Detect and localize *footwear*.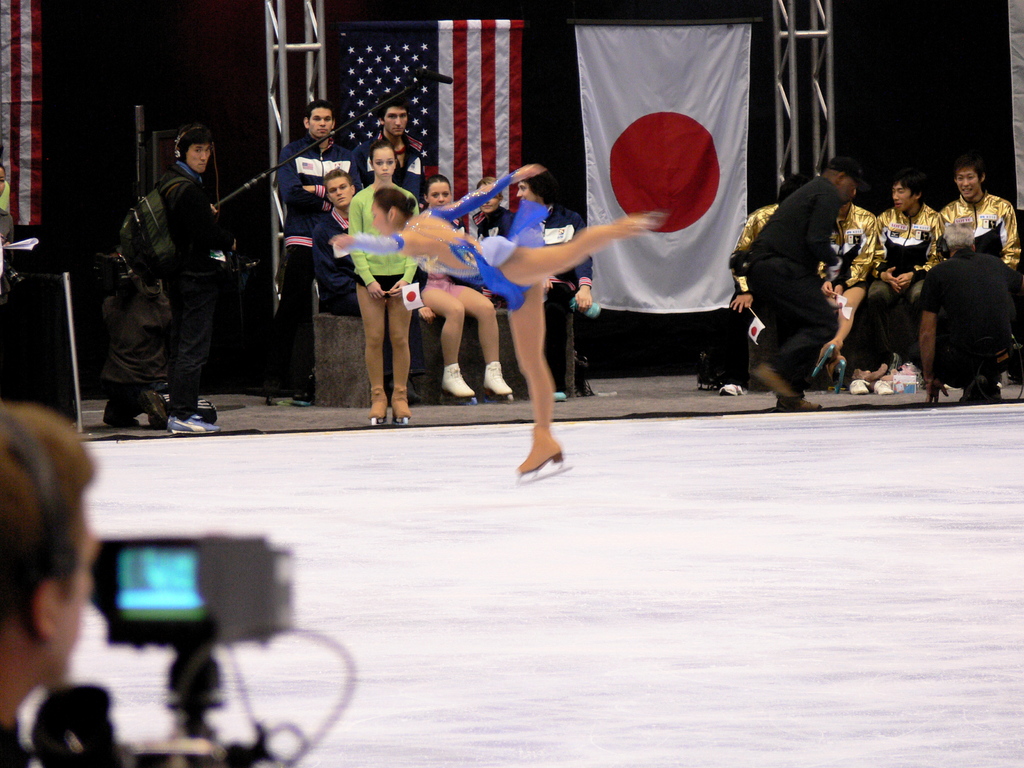
Localized at bbox(874, 376, 895, 394).
